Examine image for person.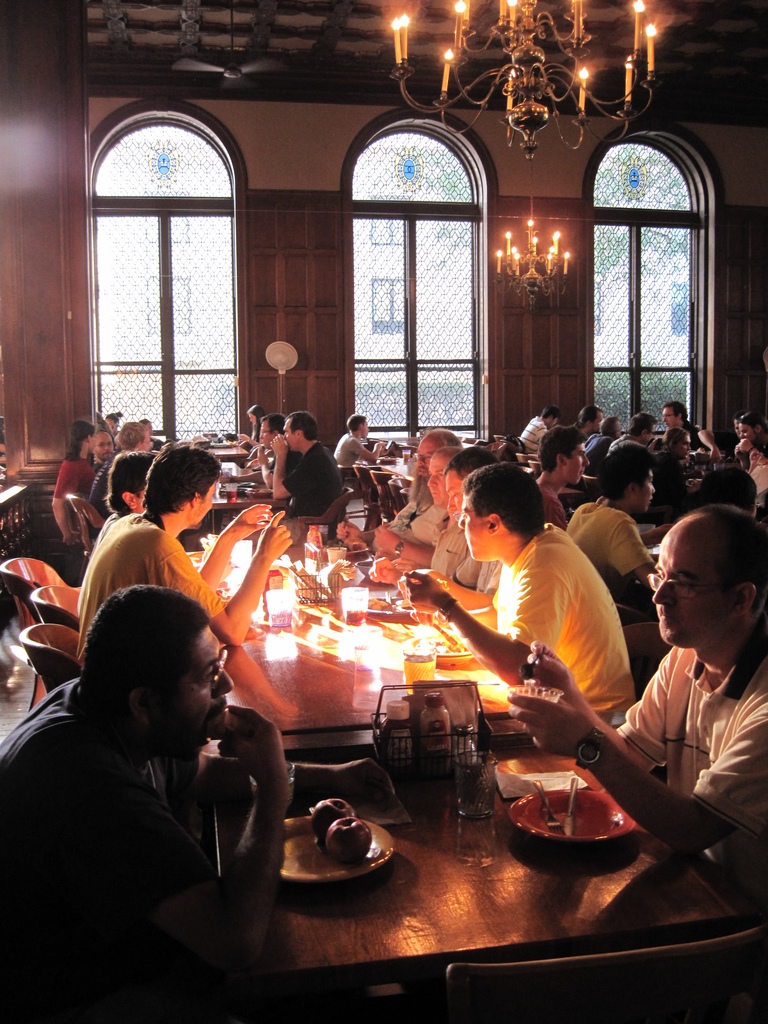
Examination result: region(241, 408, 265, 448).
